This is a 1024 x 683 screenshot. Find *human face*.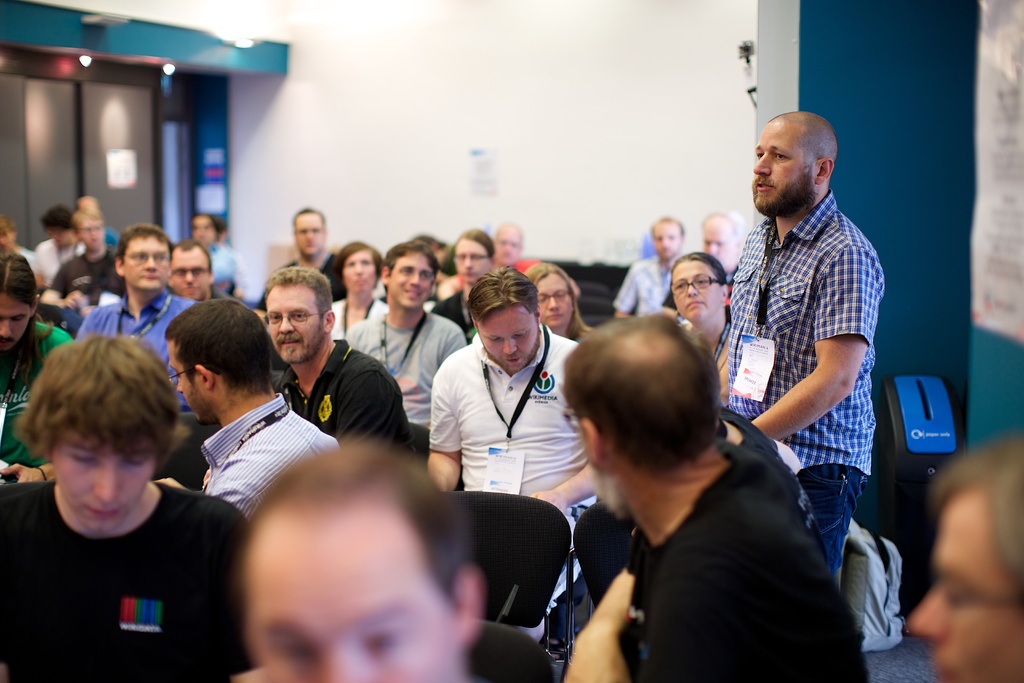
Bounding box: bbox=(164, 339, 209, 428).
